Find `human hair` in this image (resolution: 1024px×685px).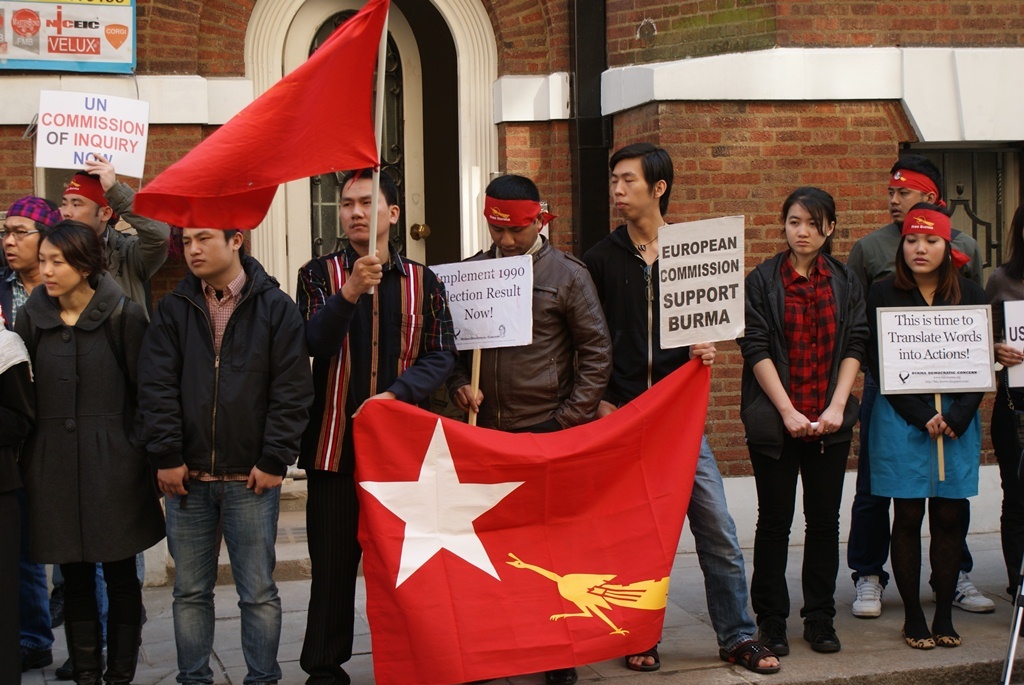
(x1=1001, y1=205, x2=1023, y2=283).
